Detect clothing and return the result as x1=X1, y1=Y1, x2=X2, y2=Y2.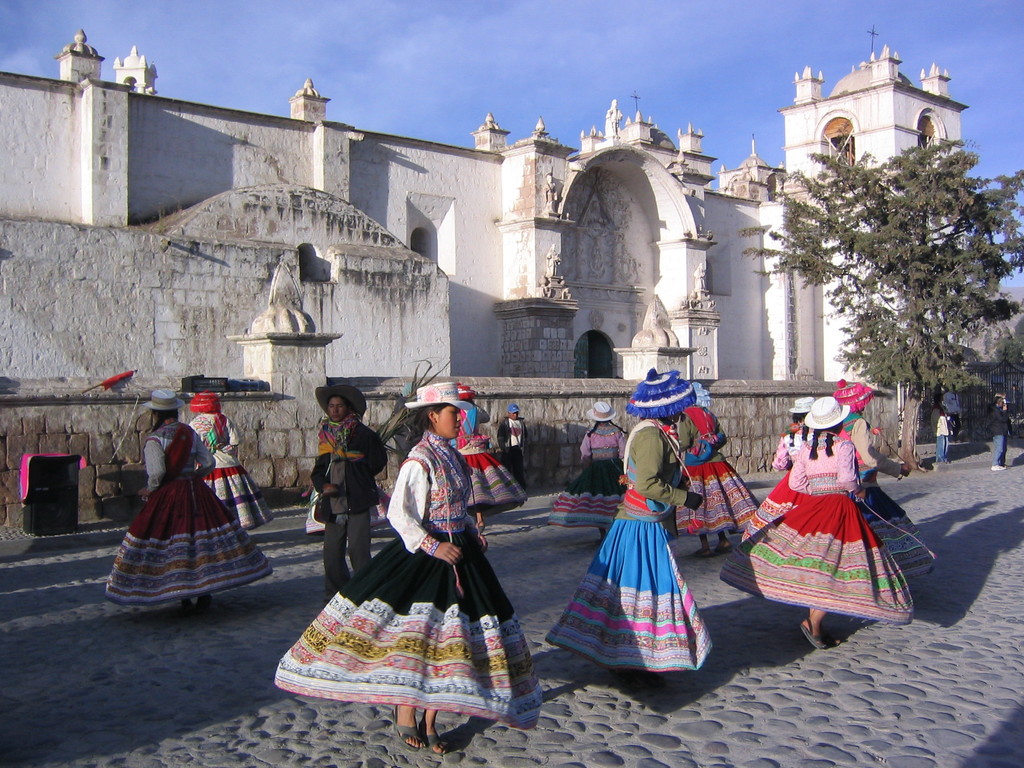
x1=499, y1=415, x2=528, y2=478.
